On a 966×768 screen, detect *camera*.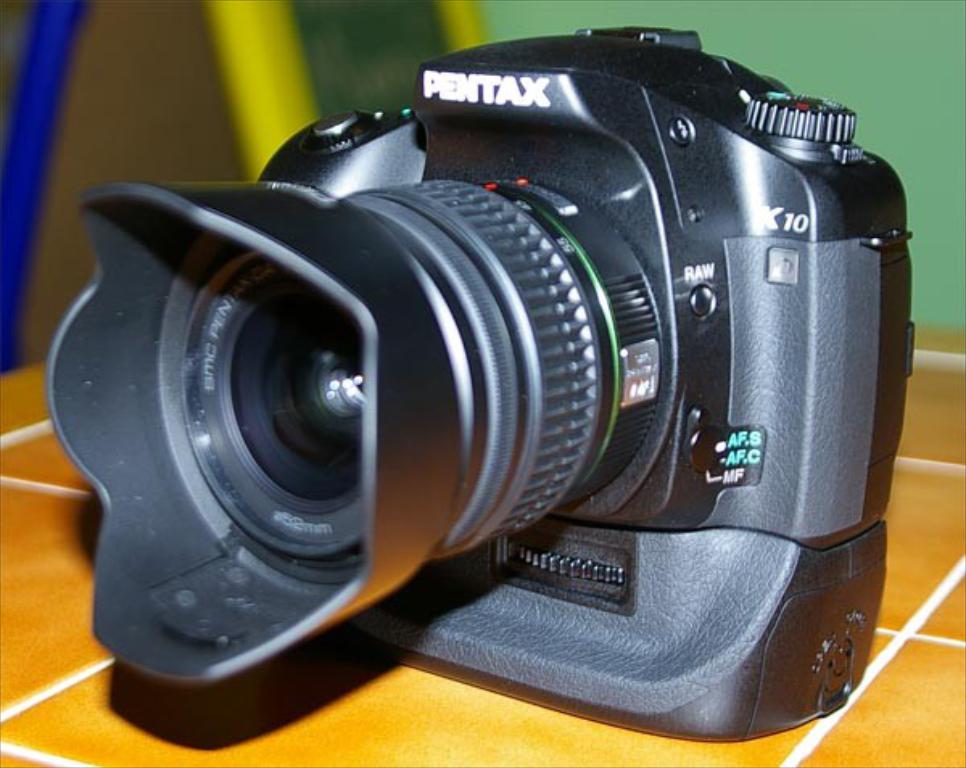
37/13/934/729.
